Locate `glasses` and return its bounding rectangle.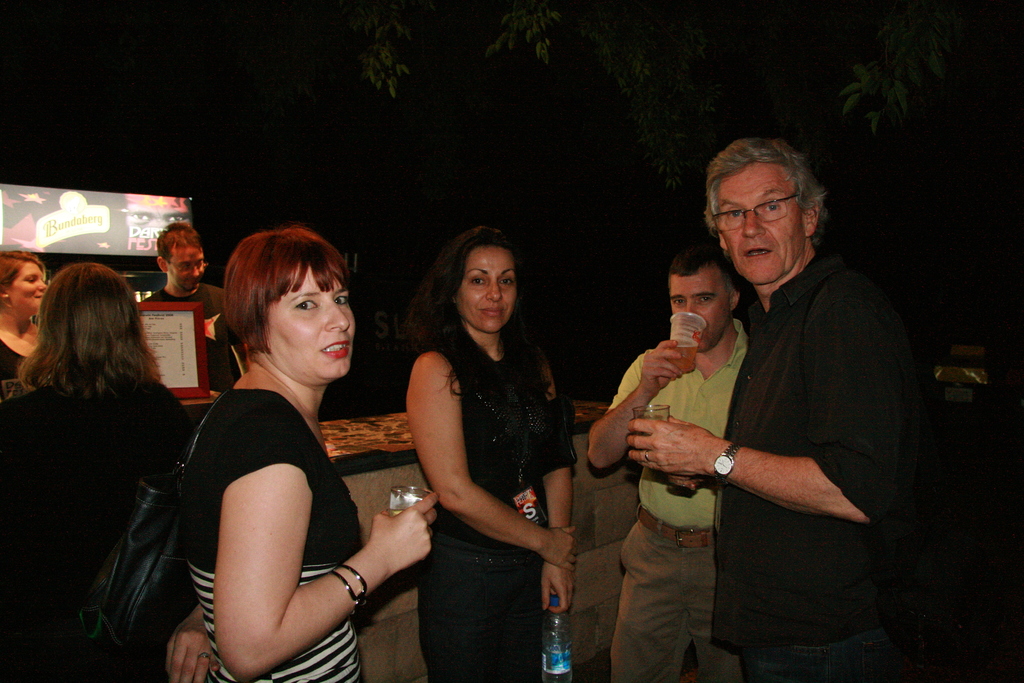
168:259:210:274.
